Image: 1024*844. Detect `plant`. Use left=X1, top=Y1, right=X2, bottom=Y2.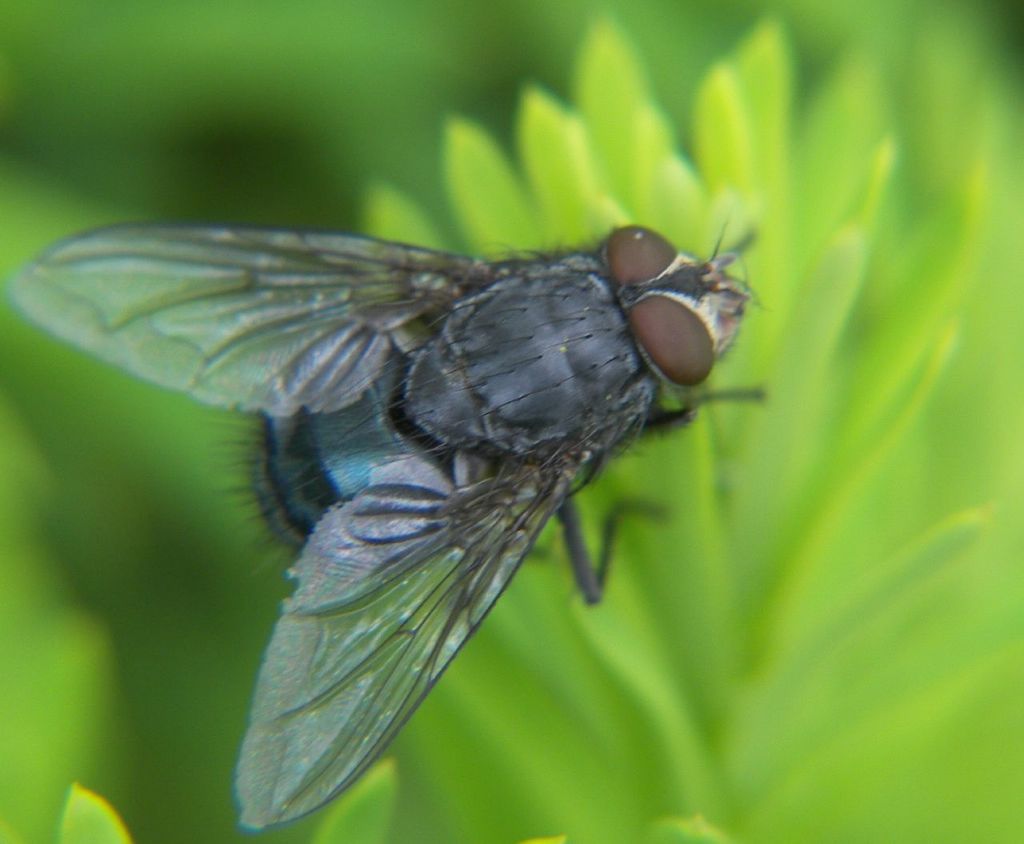
left=326, top=9, right=1019, bottom=843.
